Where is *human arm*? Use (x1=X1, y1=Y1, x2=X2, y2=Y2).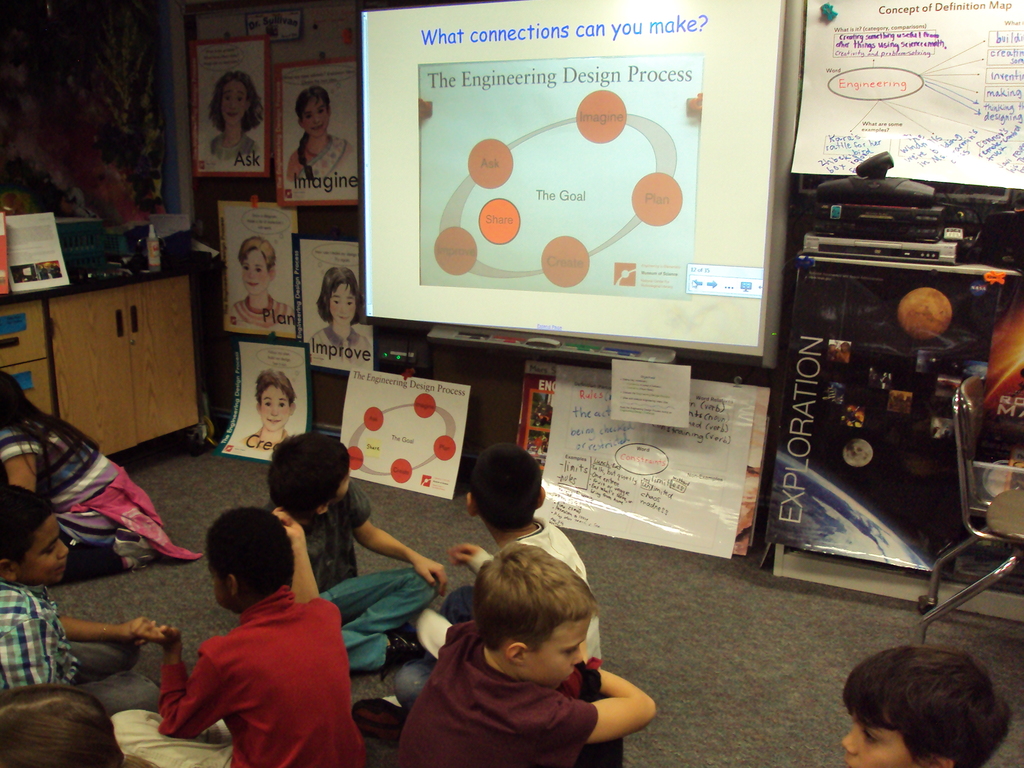
(x1=270, y1=504, x2=332, y2=605).
